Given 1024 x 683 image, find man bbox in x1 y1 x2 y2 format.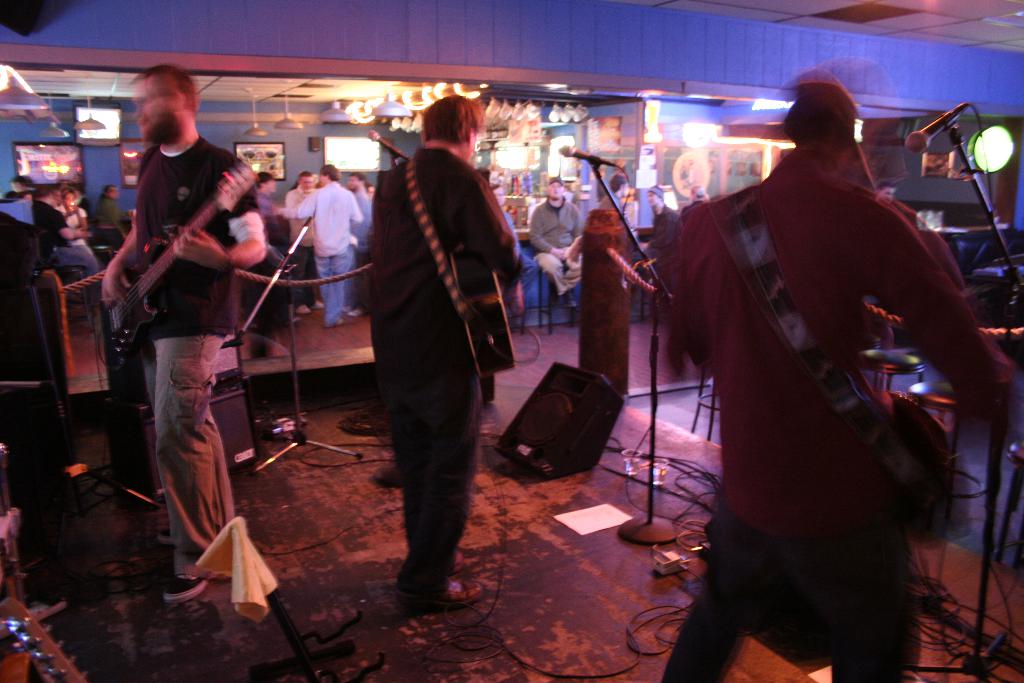
21 183 102 277.
